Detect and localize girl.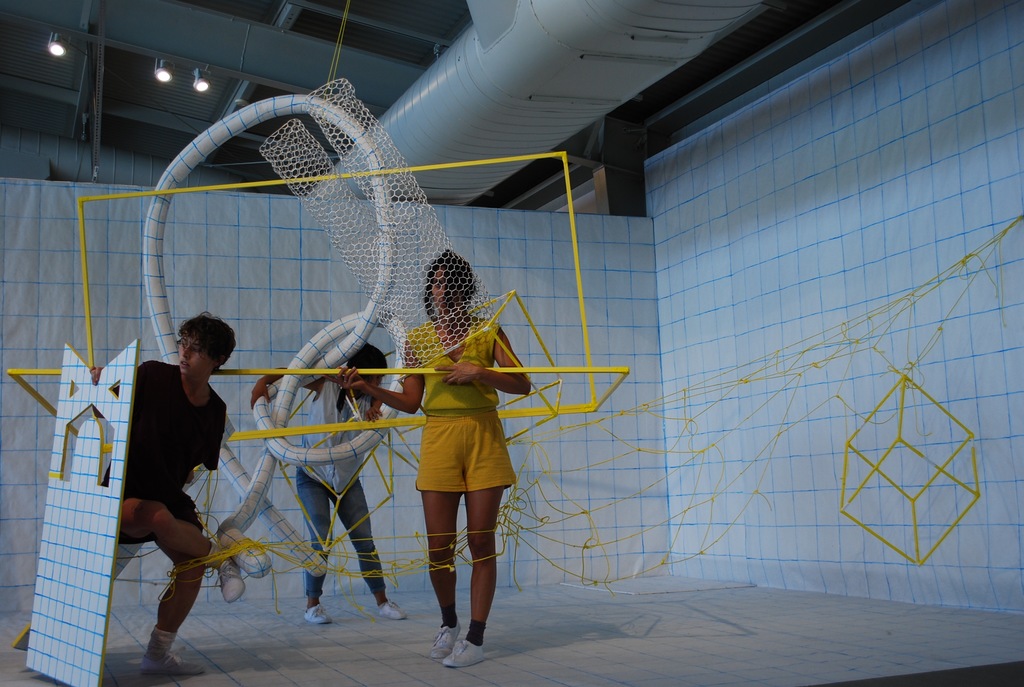
Localized at (248, 345, 408, 628).
